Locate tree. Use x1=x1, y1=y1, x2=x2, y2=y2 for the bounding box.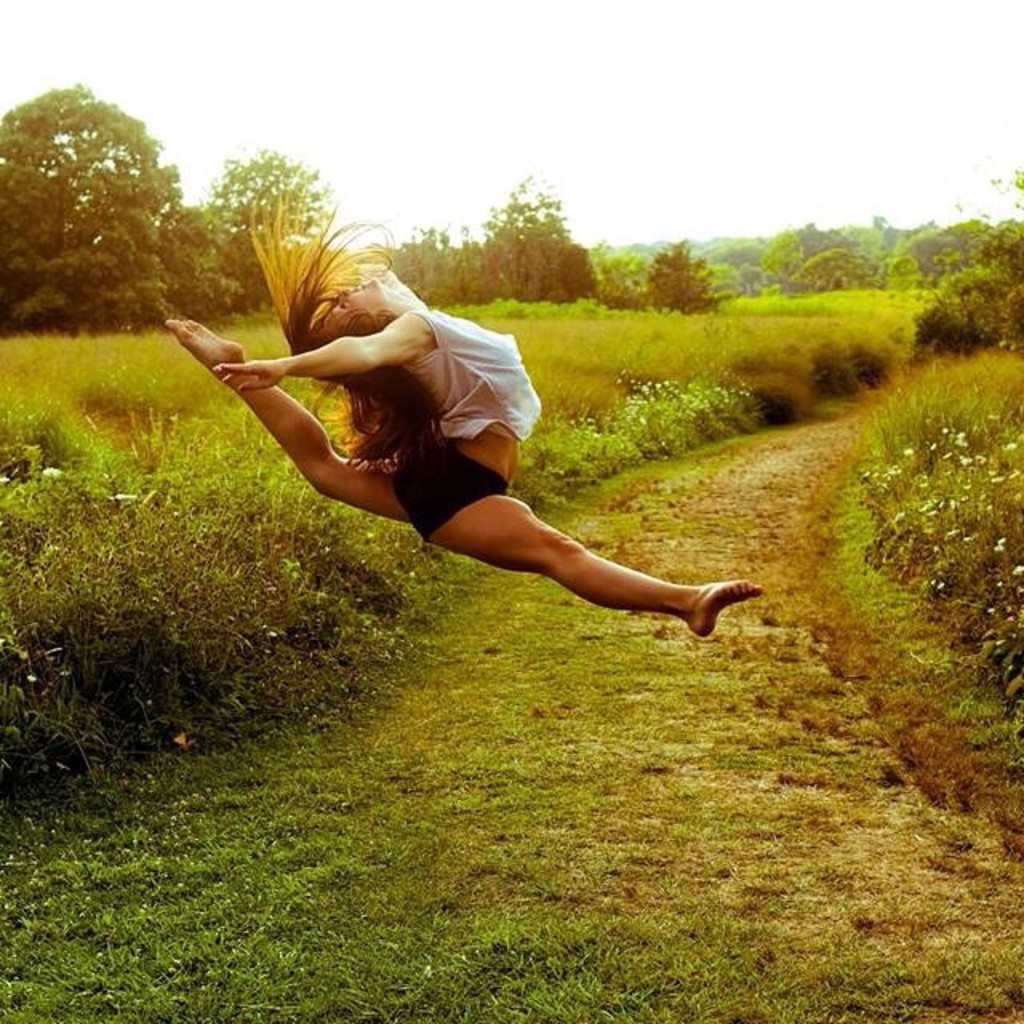
x1=144, y1=210, x2=259, y2=318.
